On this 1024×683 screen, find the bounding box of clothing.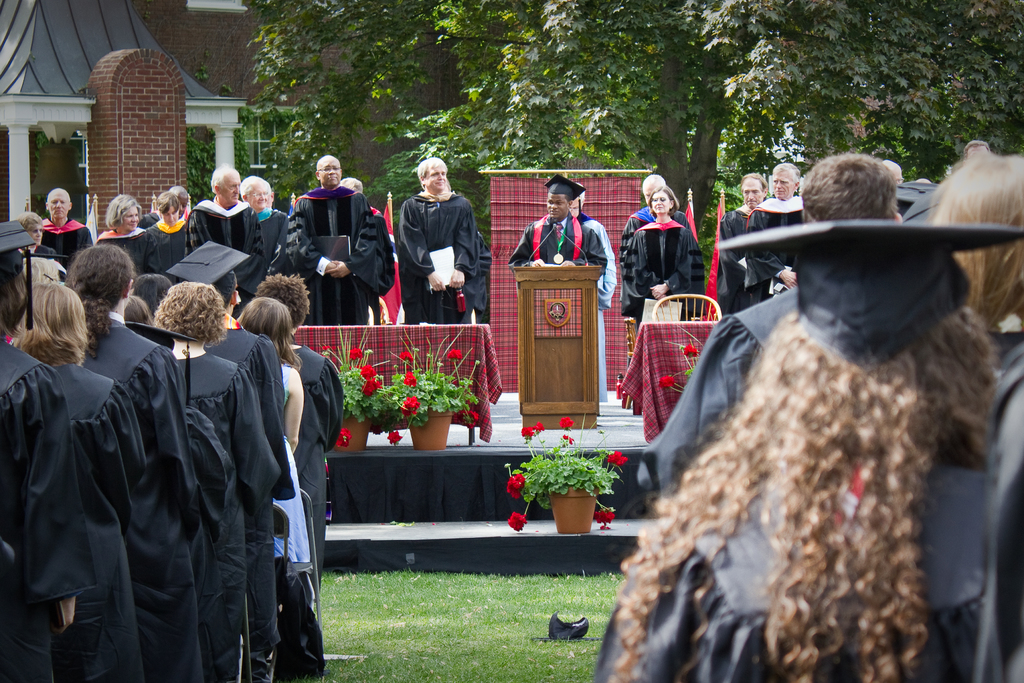
Bounding box: x1=206 y1=306 x2=294 y2=652.
